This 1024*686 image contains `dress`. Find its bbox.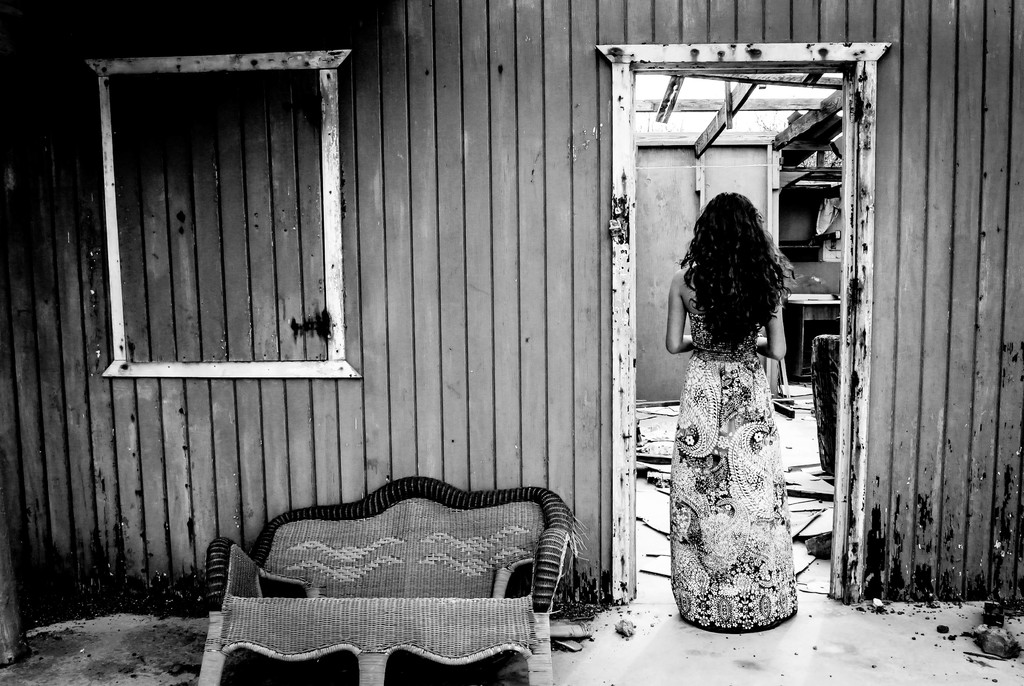
{"x1": 669, "y1": 311, "x2": 797, "y2": 630}.
